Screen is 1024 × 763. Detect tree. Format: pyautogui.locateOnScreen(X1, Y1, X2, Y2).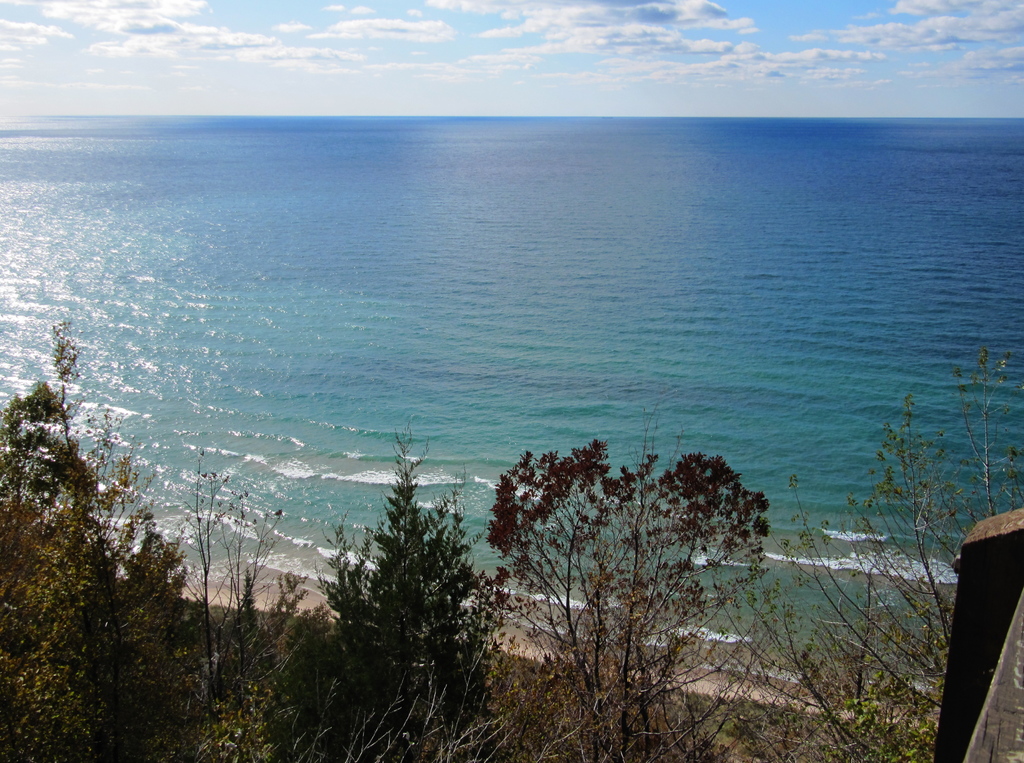
pyautogui.locateOnScreen(313, 418, 509, 712).
